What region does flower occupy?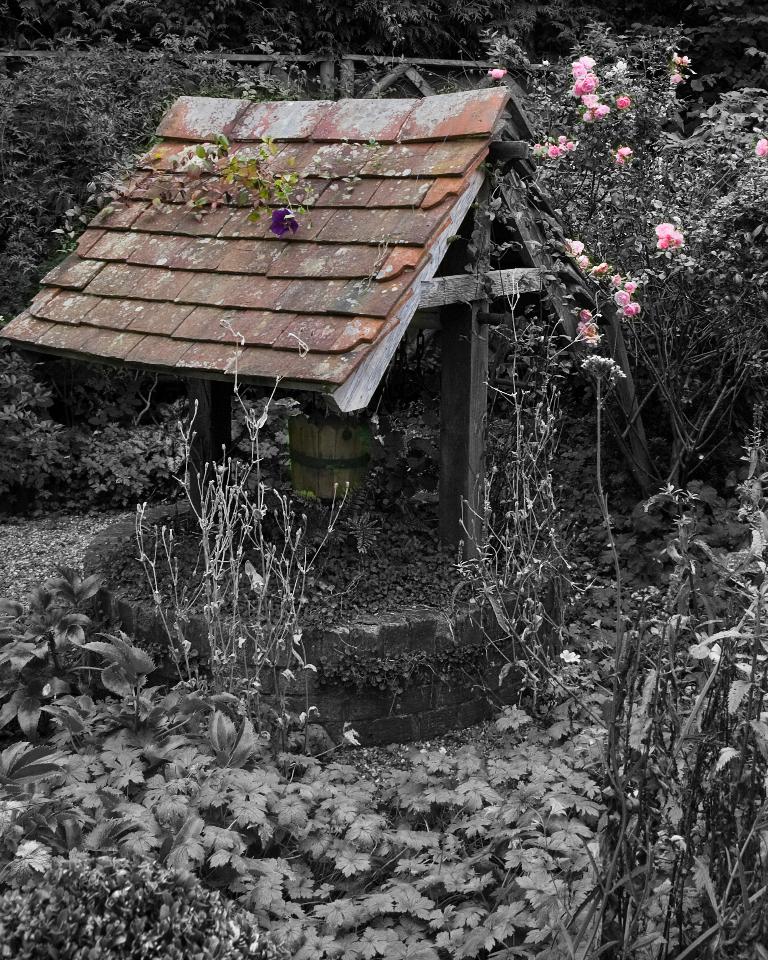
detection(615, 147, 635, 163).
